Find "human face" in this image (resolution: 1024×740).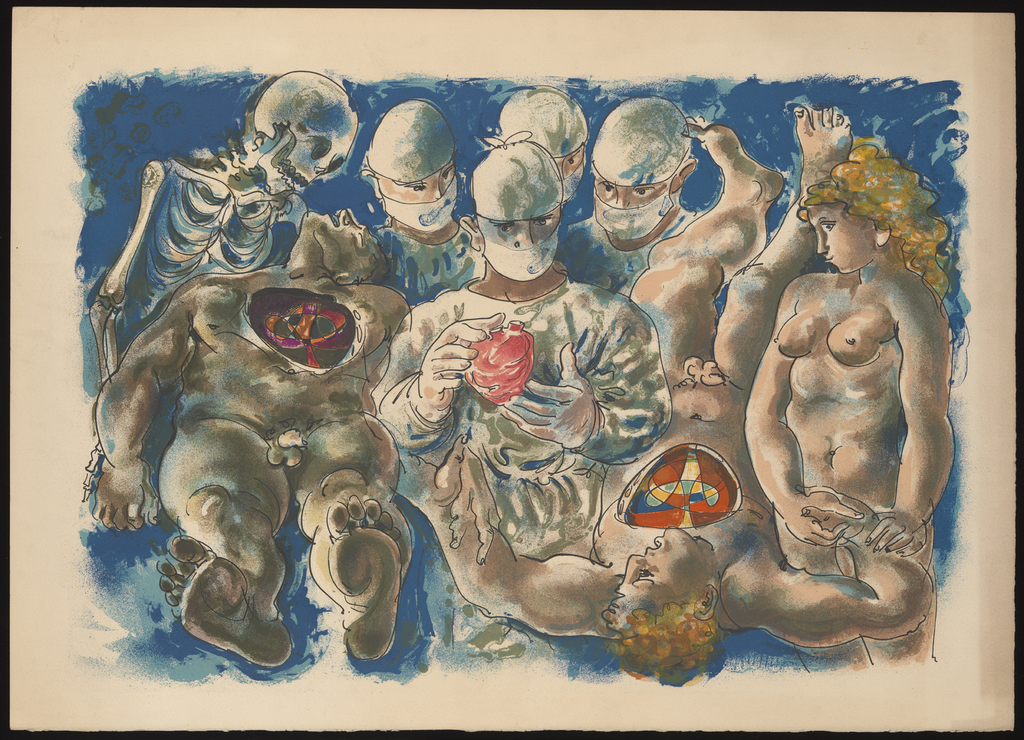
rect(591, 170, 671, 210).
